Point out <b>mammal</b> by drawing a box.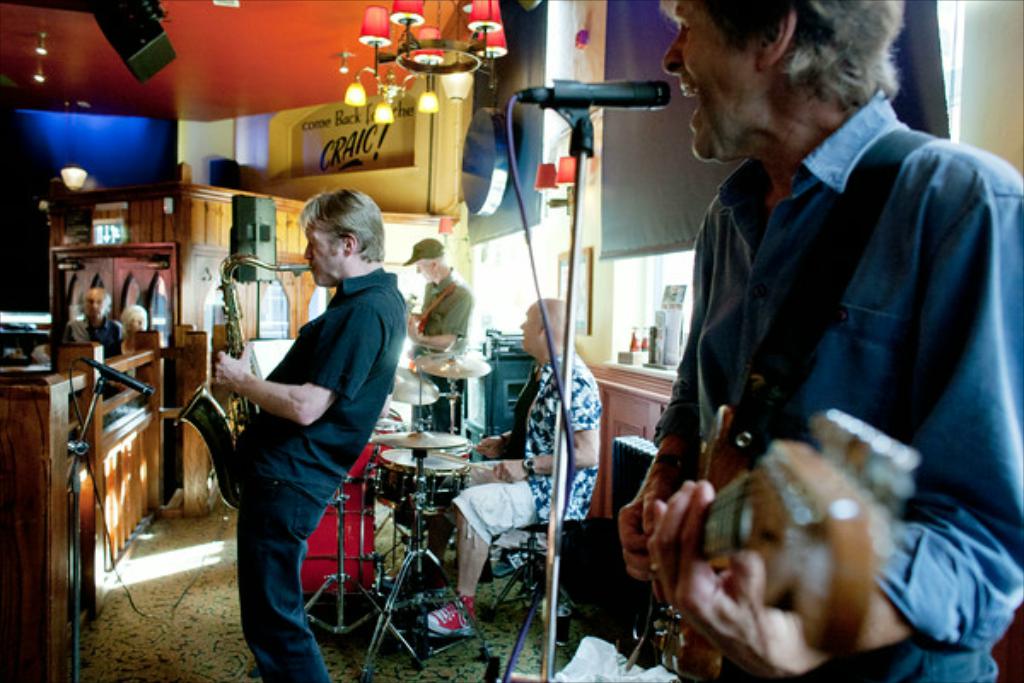
box(616, 0, 1022, 681).
